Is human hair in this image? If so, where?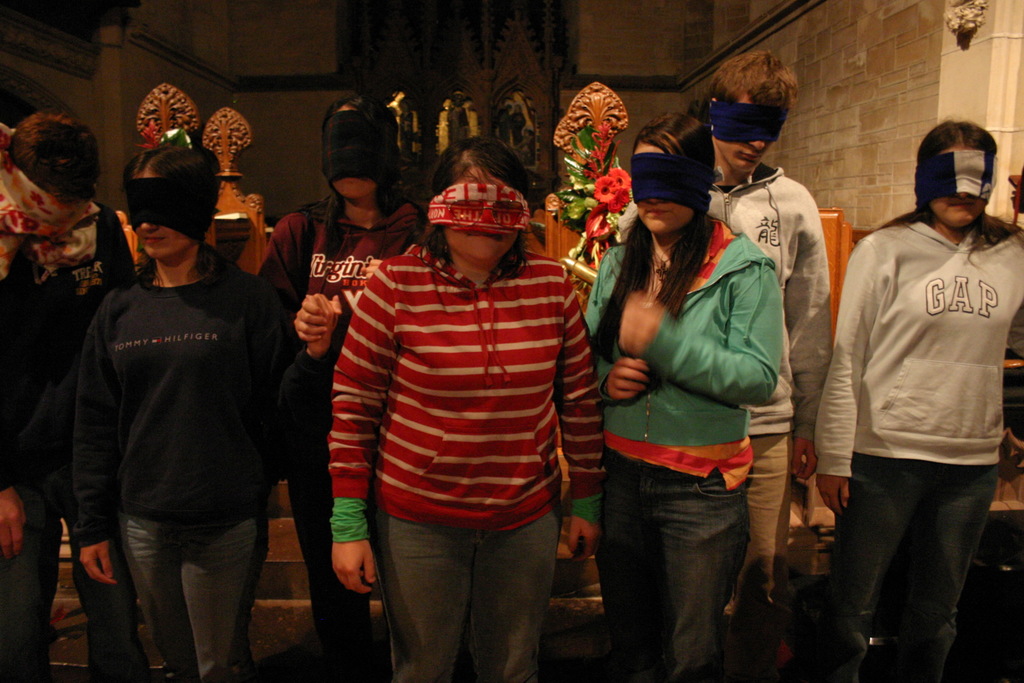
Yes, at region(118, 142, 224, 278).
